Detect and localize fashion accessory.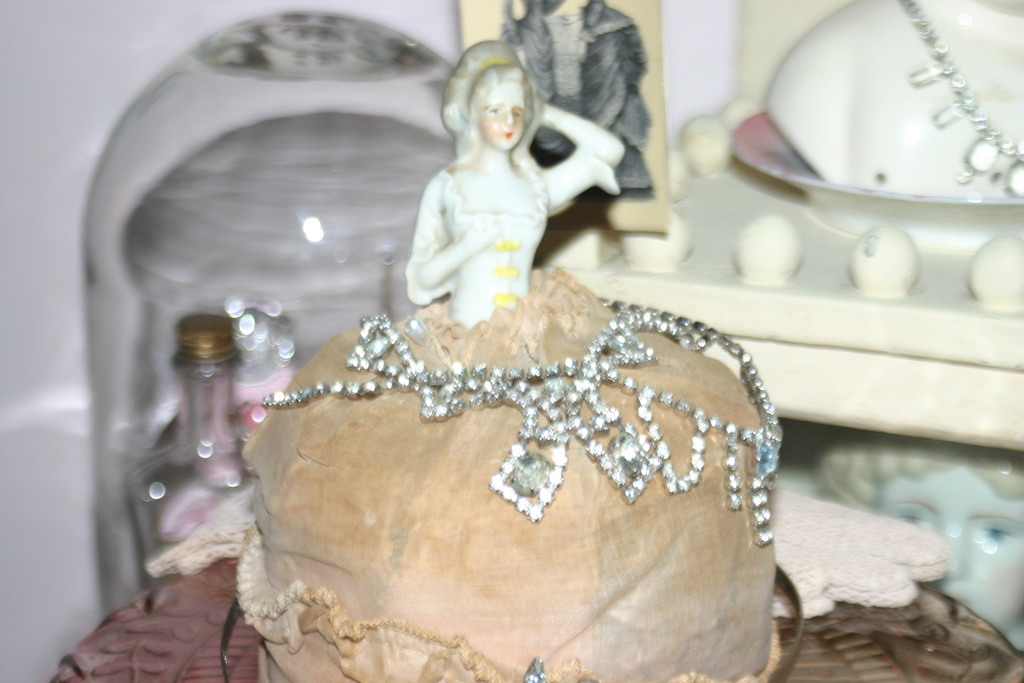
Localized at x1=440, y1=35, x2=522, y2=134.
